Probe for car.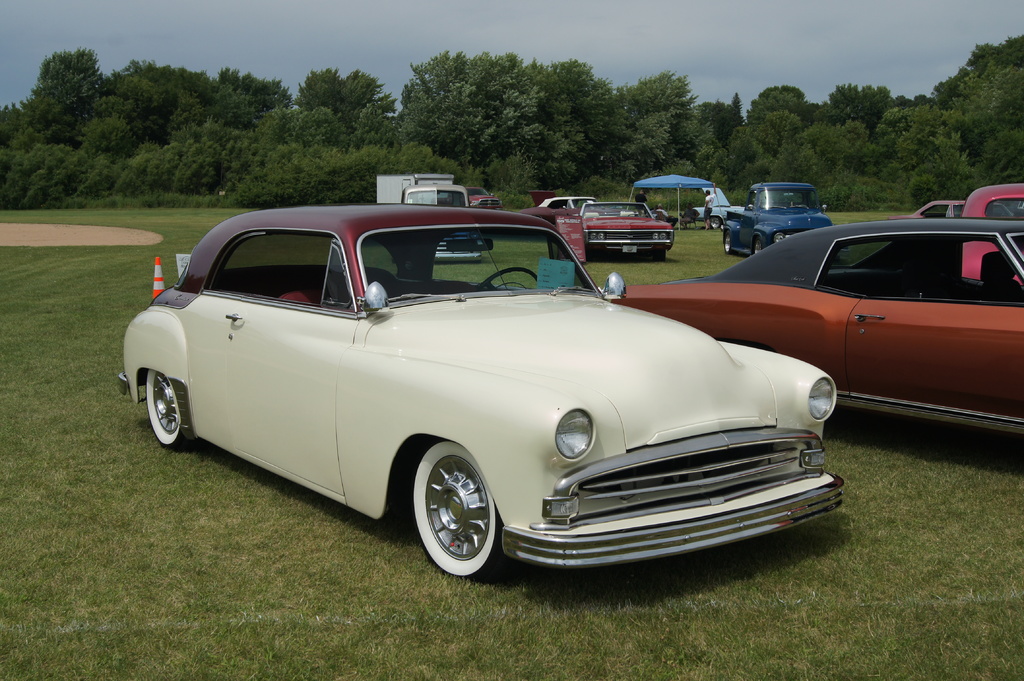
Probe result: left=545, top=191, right=591, bottom=208.
